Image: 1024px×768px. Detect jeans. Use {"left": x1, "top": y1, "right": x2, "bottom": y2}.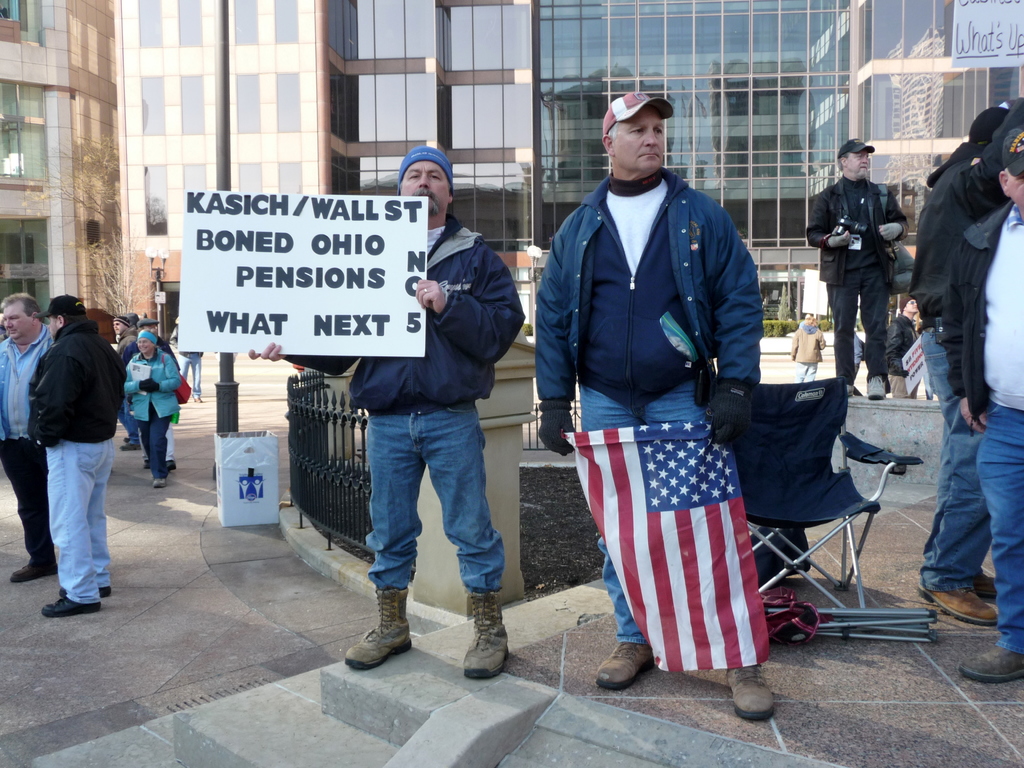
{"left": 48, "top": 440, "right": 115, "bottom": 594}.
